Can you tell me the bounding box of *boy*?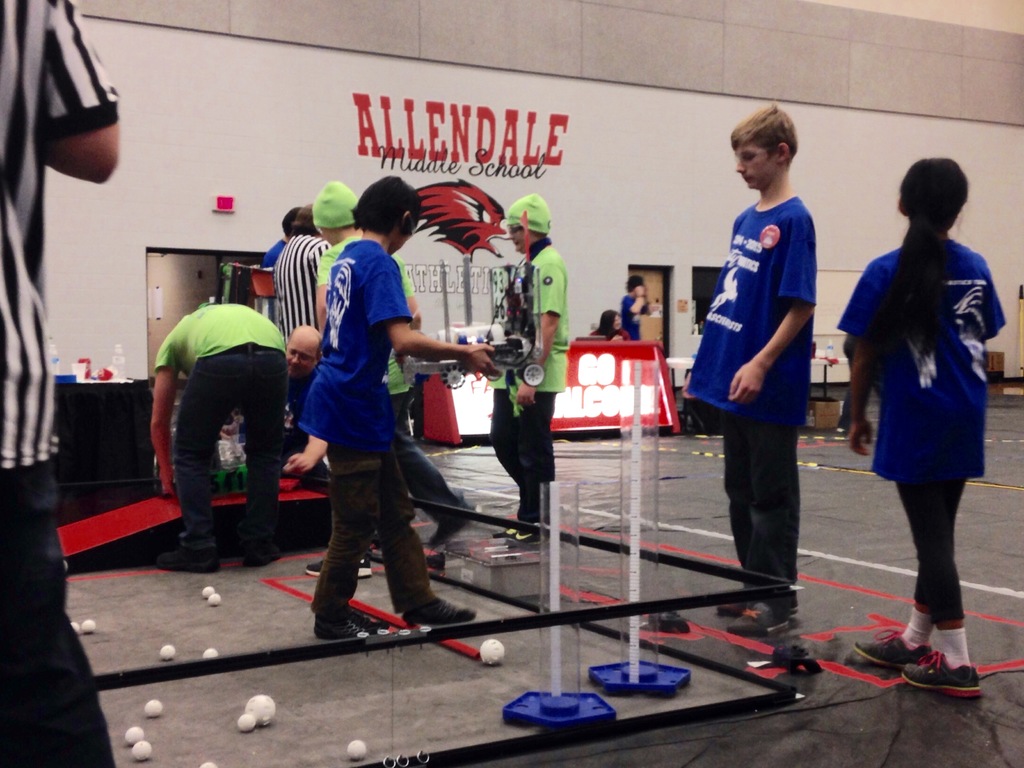
crop(677, 106, 826, 641).
